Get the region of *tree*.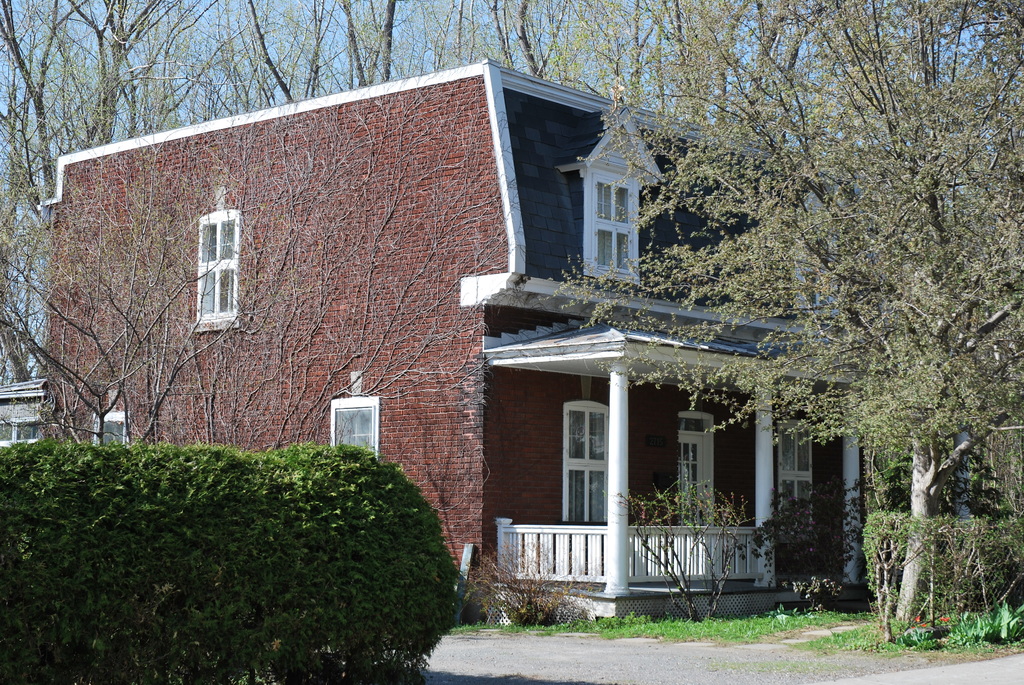
bbox=[746, 49, 994, 589].
